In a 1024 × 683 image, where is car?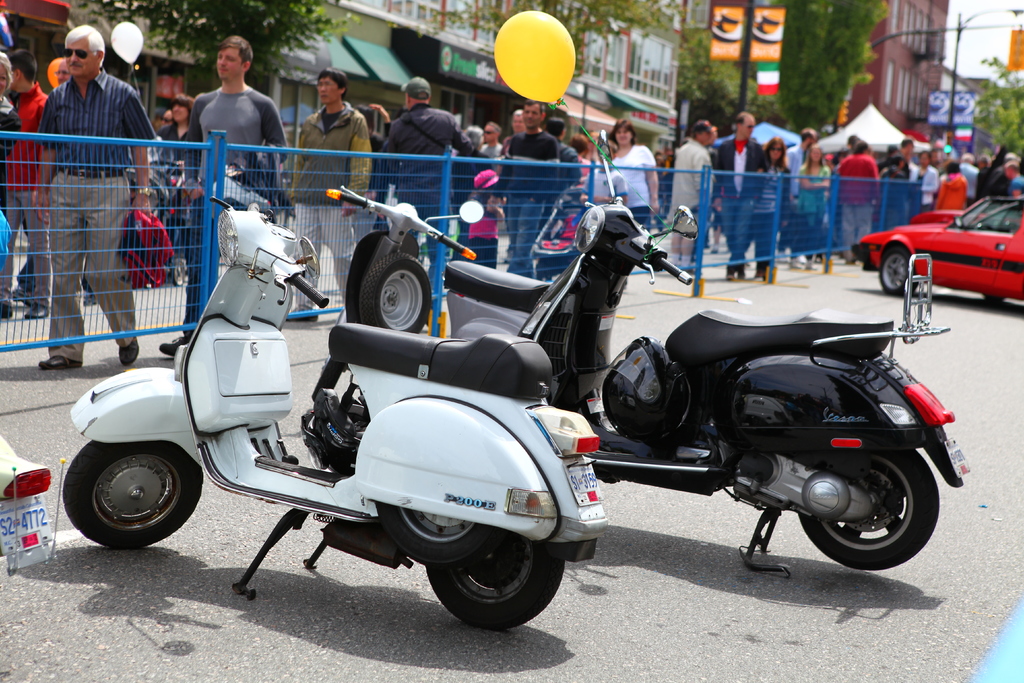
851/194/1023/304.
